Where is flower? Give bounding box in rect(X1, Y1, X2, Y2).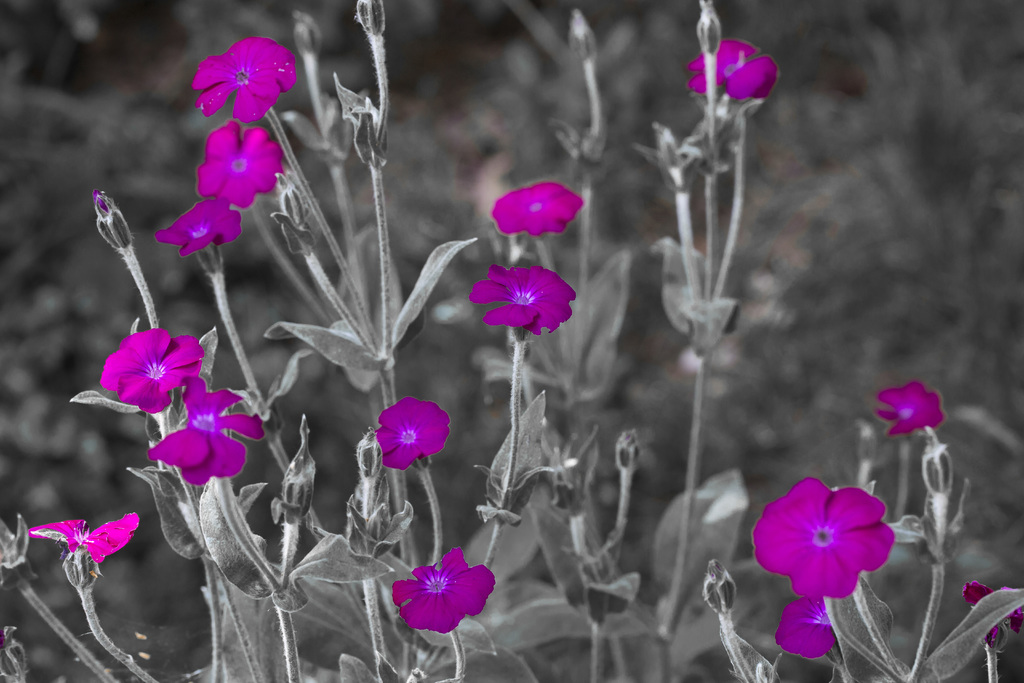
rect(755, 481, 902, 629).
